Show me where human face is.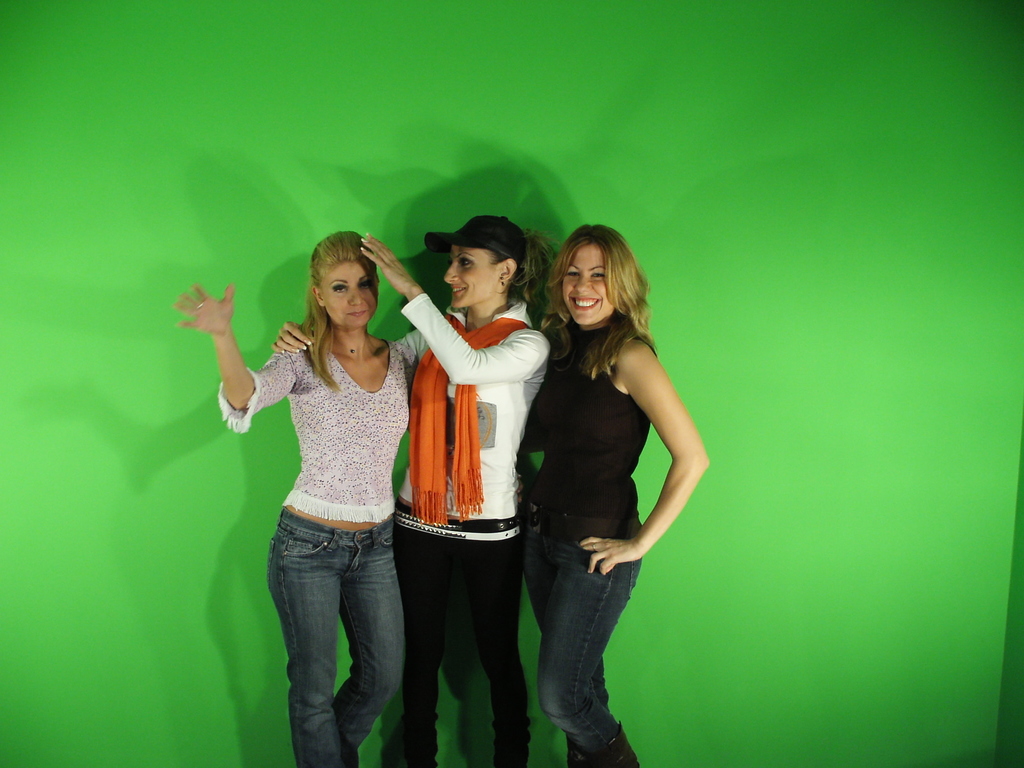
human face is at 322/256/378/324.
